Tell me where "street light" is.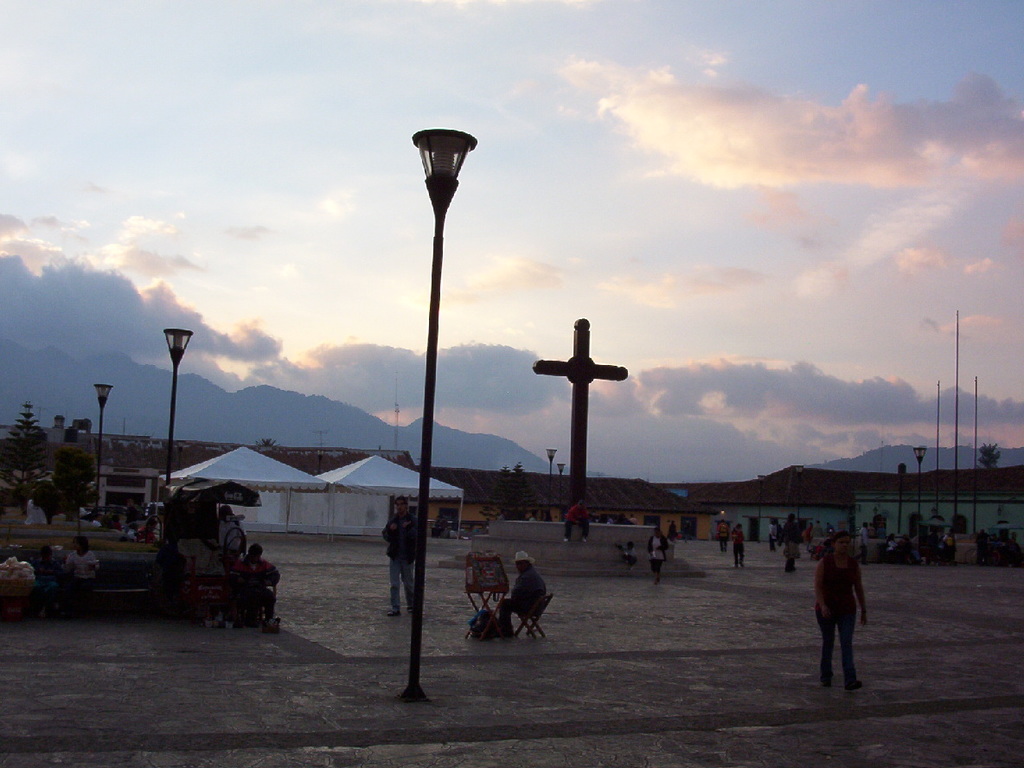
"street light" is at box=[759, 474, 765, 512].
